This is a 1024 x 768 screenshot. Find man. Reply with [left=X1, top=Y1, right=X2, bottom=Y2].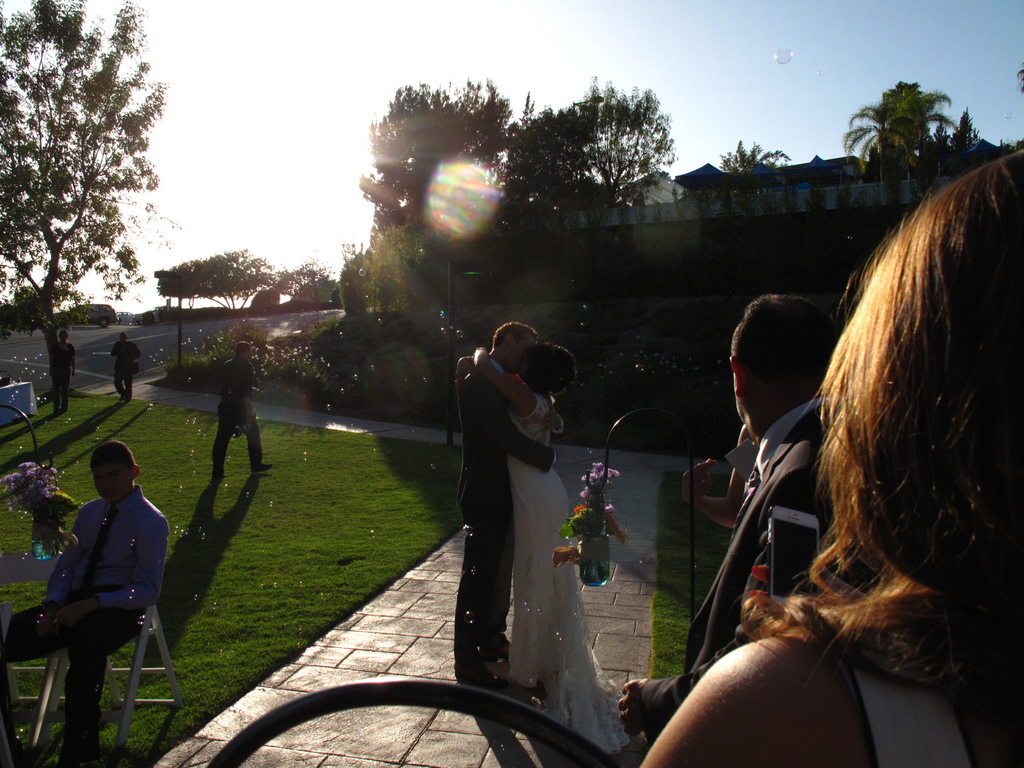
[left=210, top=340, right=274, bottom=477].
